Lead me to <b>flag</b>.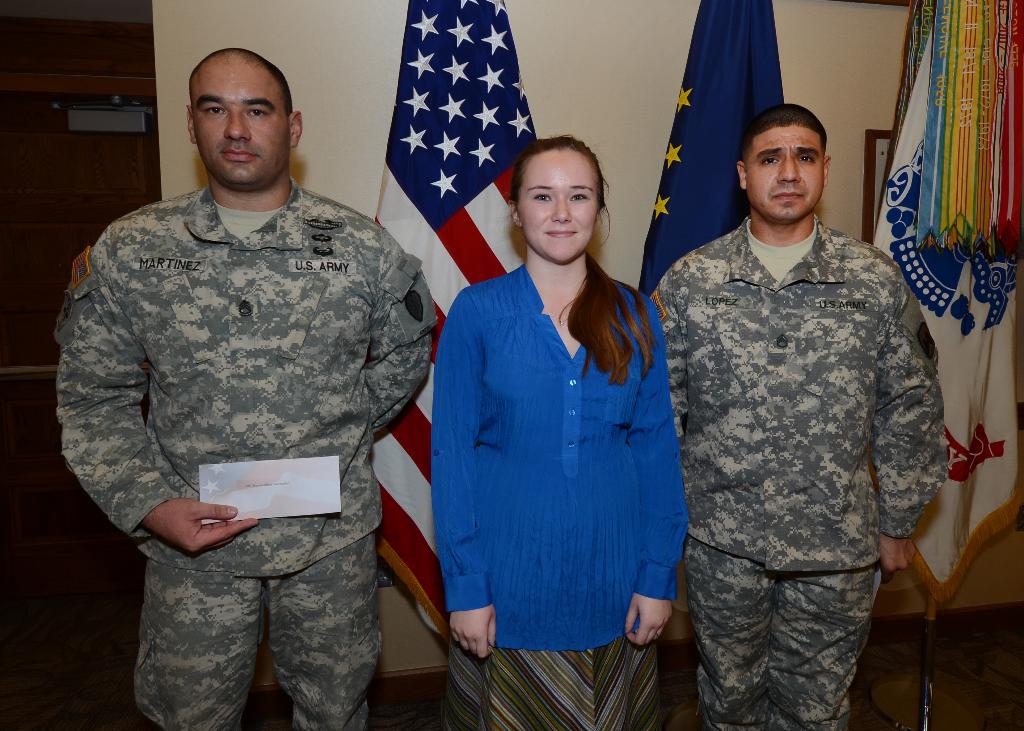
Lead to <region>869, 0, 1023, 633</region>.
